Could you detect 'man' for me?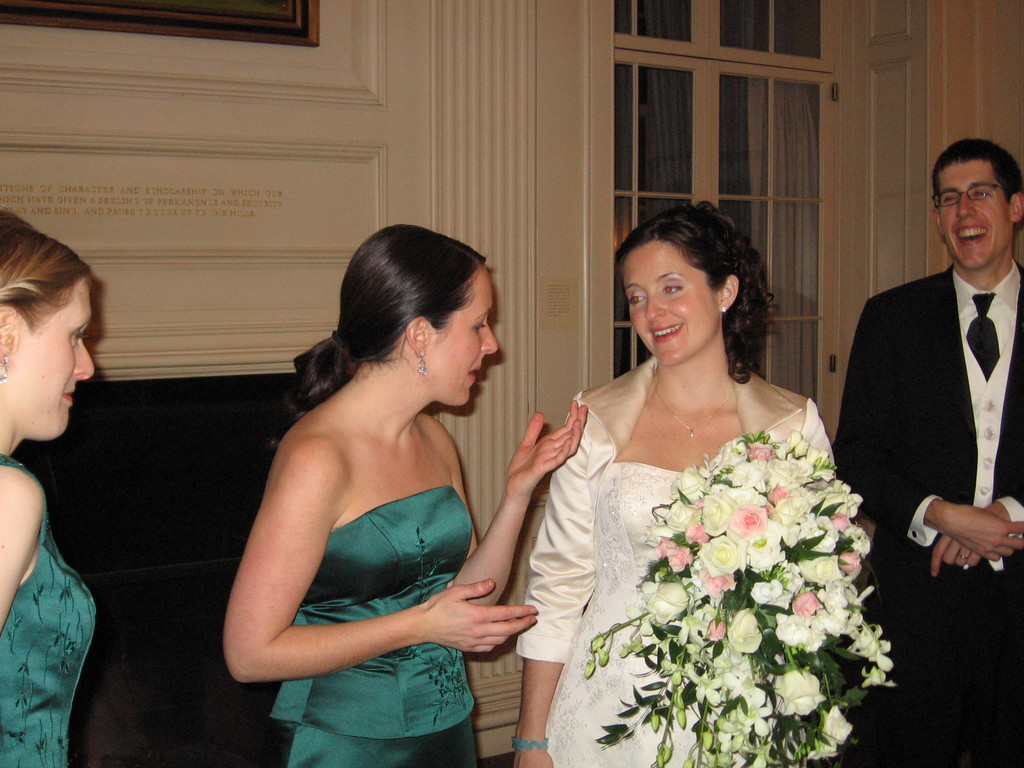
Detection result: rect(832, 138, 1023, 681).
